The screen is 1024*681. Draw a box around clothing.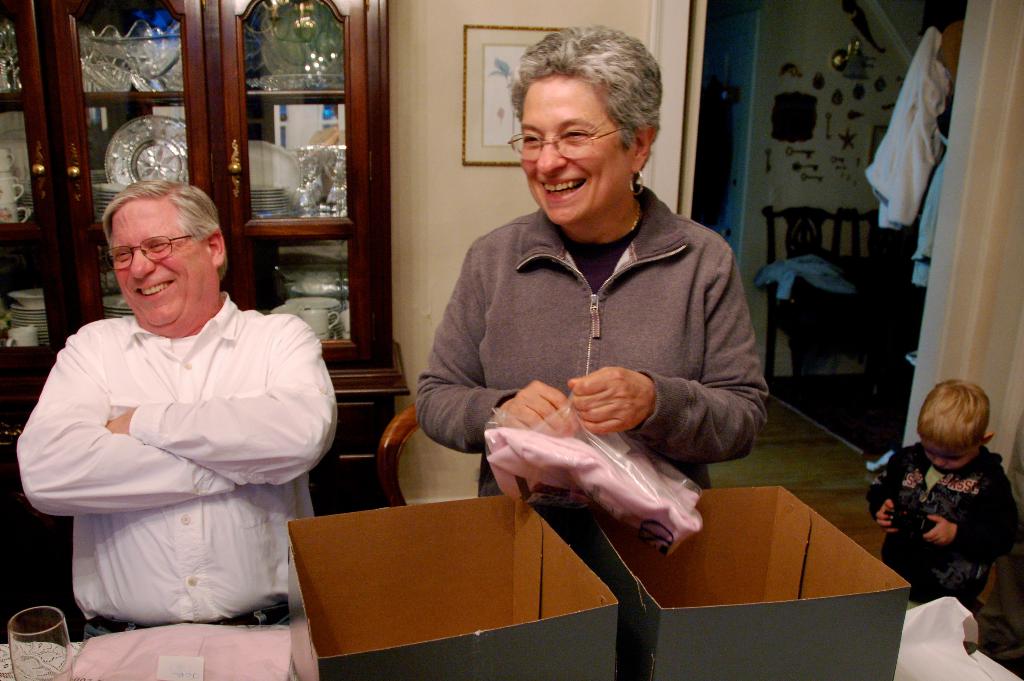
<box>868,440,1018,609</box>.
